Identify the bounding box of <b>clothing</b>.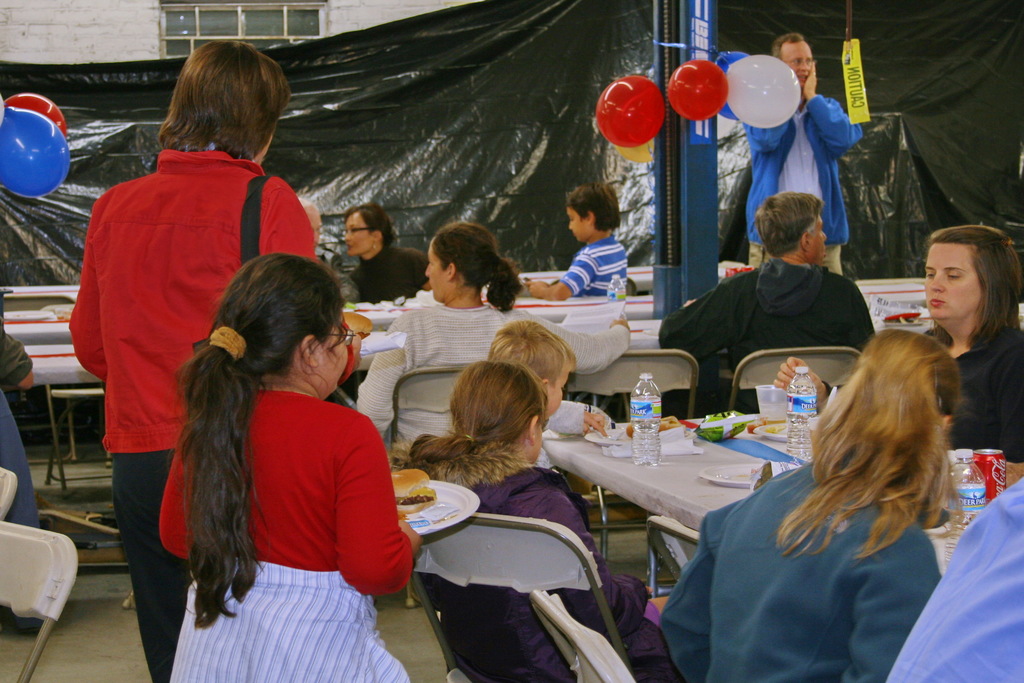
[653, 257, 878, 372].
